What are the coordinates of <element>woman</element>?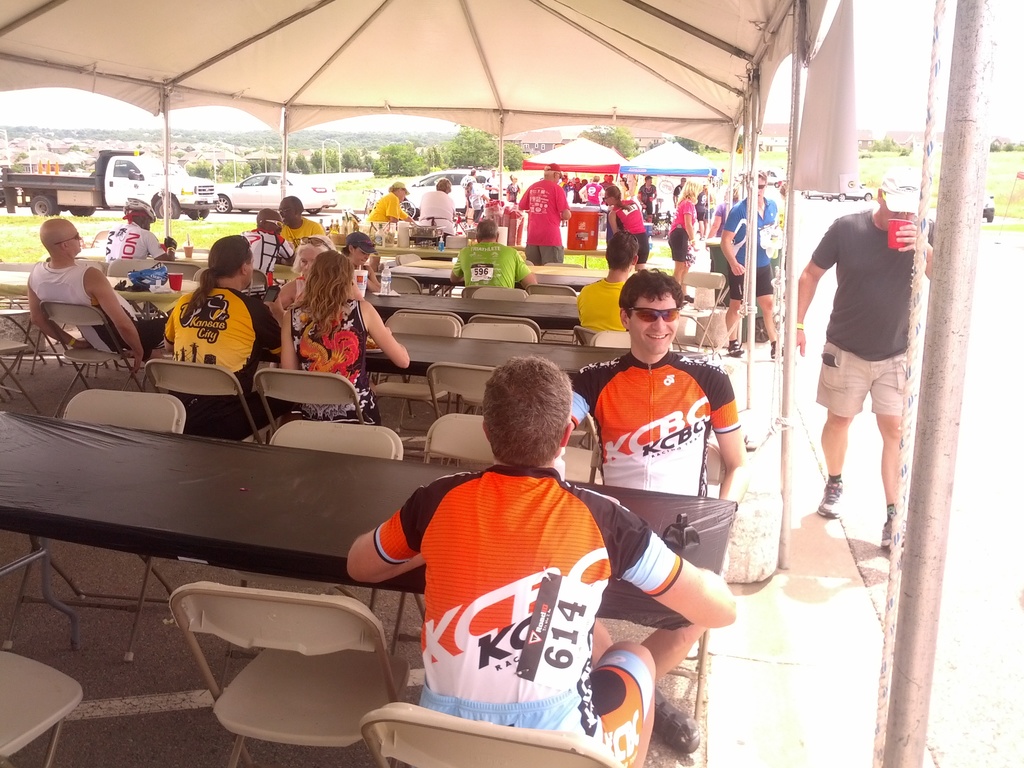
<region>668, 173, 696, 291</region>.
